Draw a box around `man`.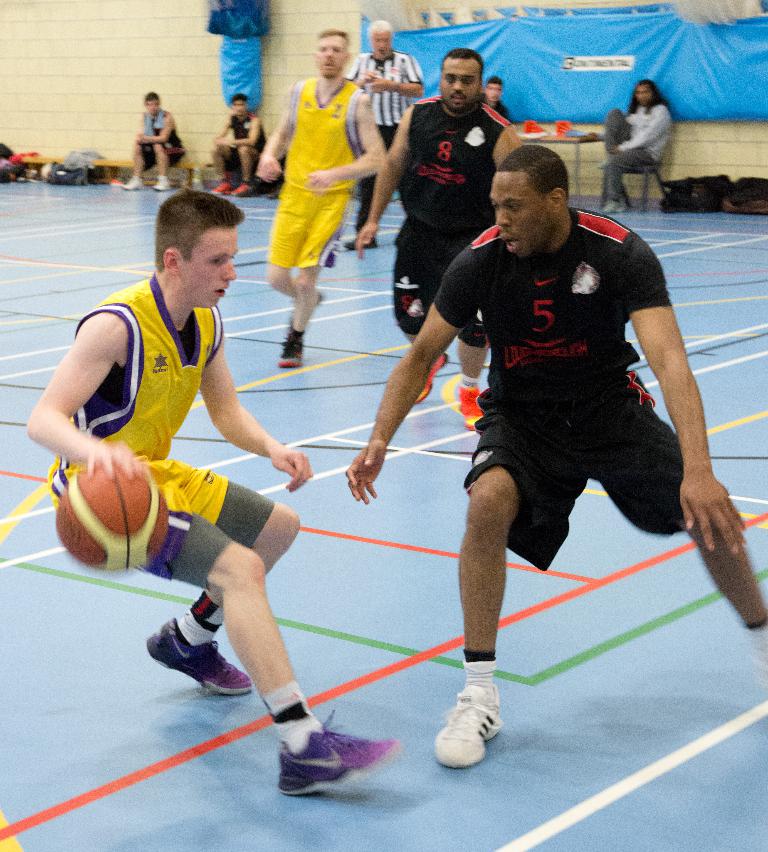
27,187,401,813.
